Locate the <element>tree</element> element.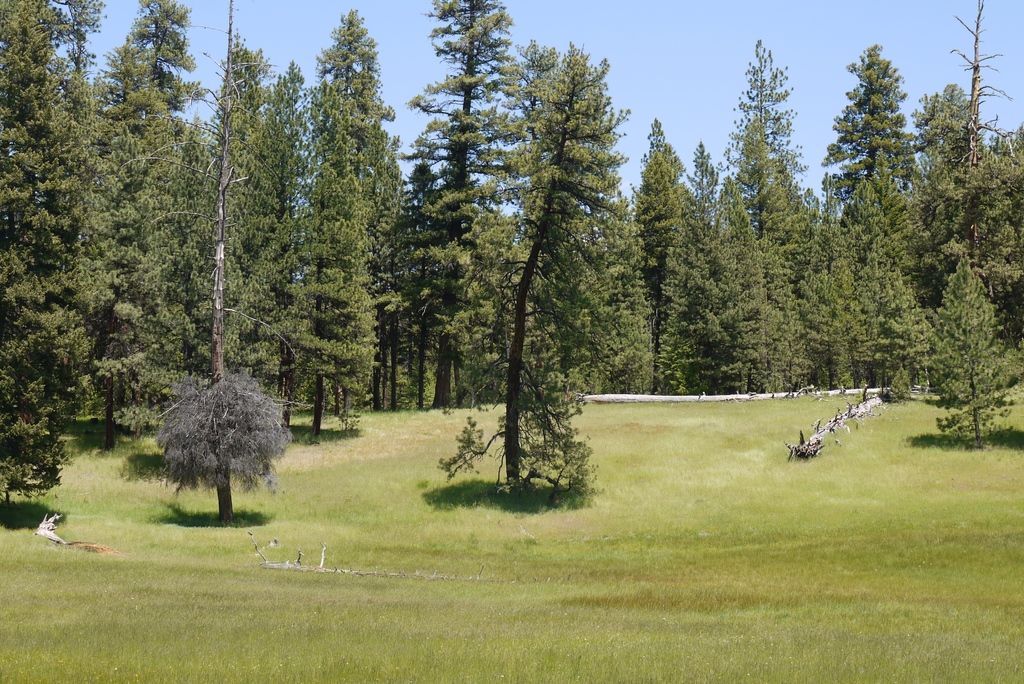
Element bbox: 152 345 286 531.
